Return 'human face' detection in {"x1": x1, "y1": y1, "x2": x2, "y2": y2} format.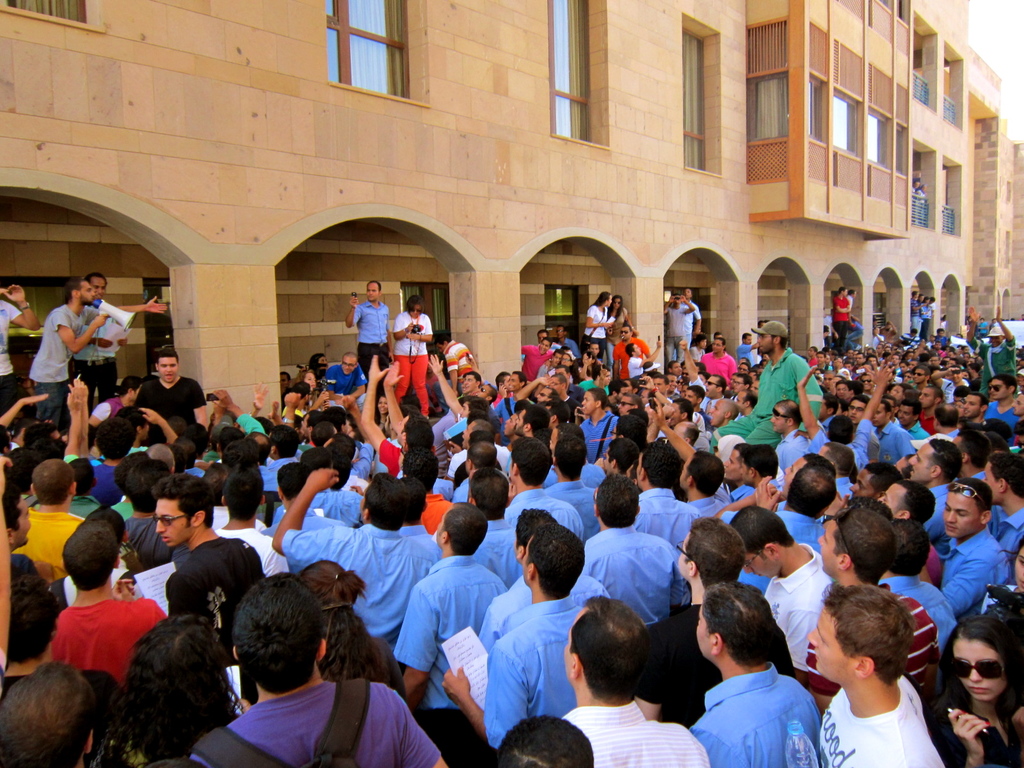
{"x1": 681, "y1": 536, "x2": 685, "y2": 574}.
